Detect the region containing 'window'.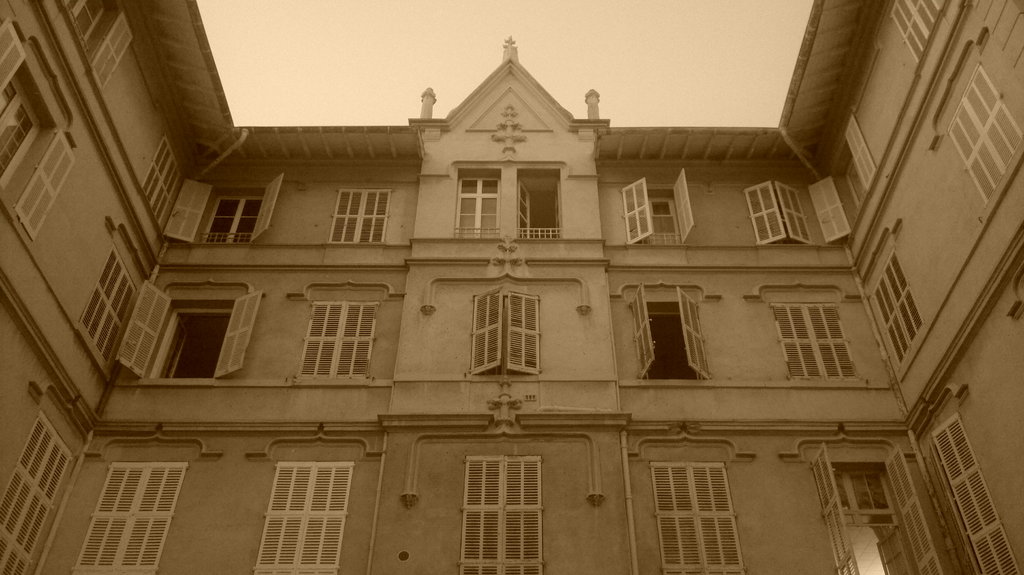
box=[748, 181, 812, 246].
